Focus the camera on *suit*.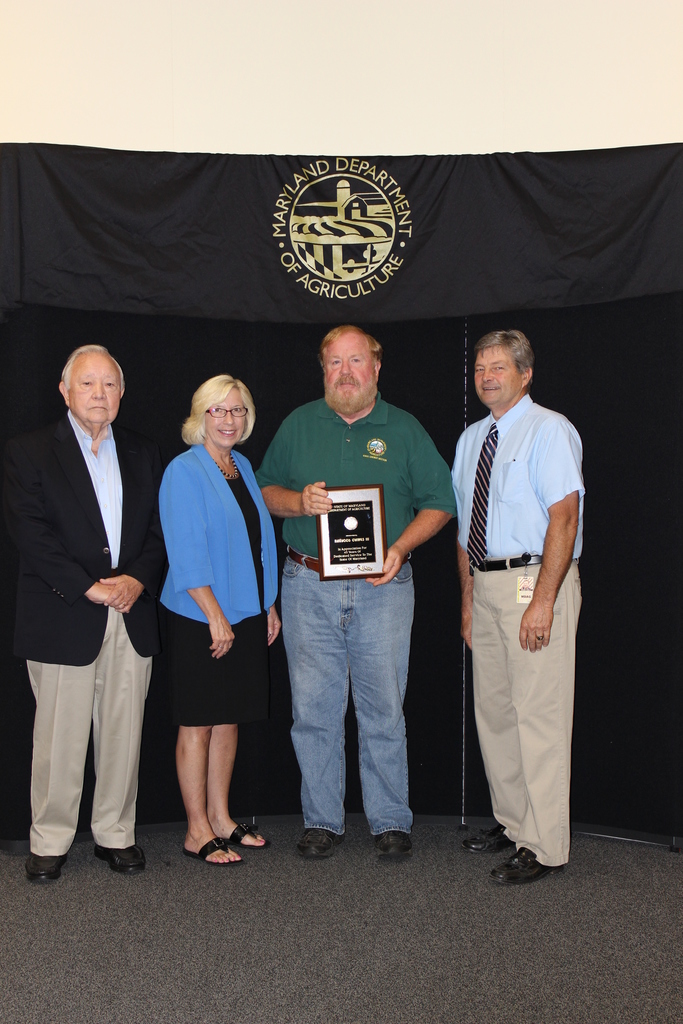
Focus region: [14,320,157,876].
